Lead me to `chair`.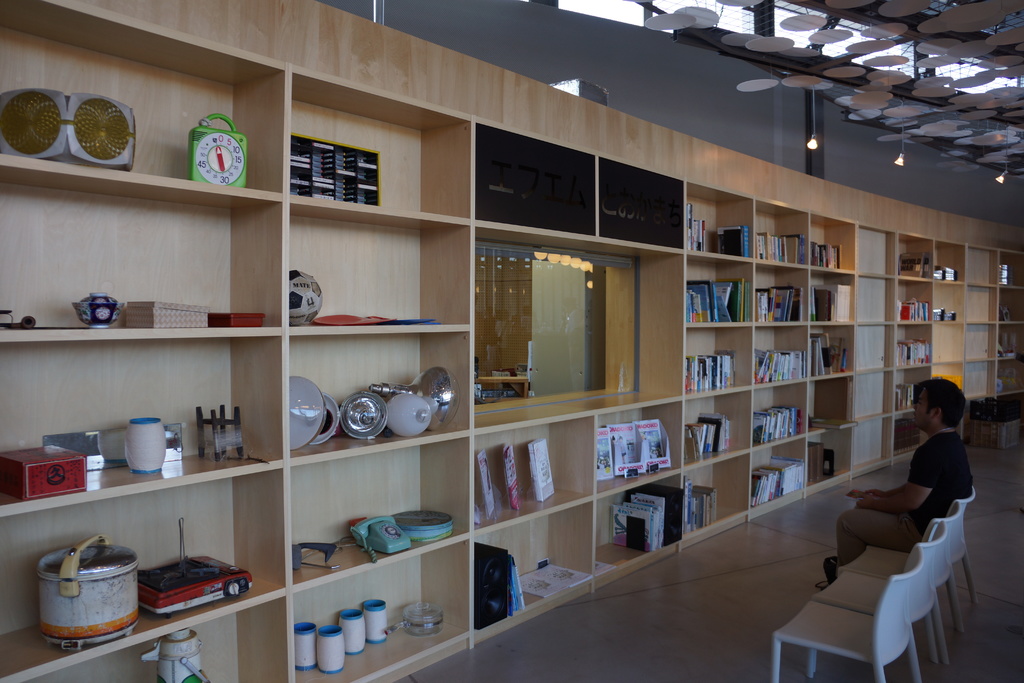
Lead to <box>811,526,946,682</box>.
